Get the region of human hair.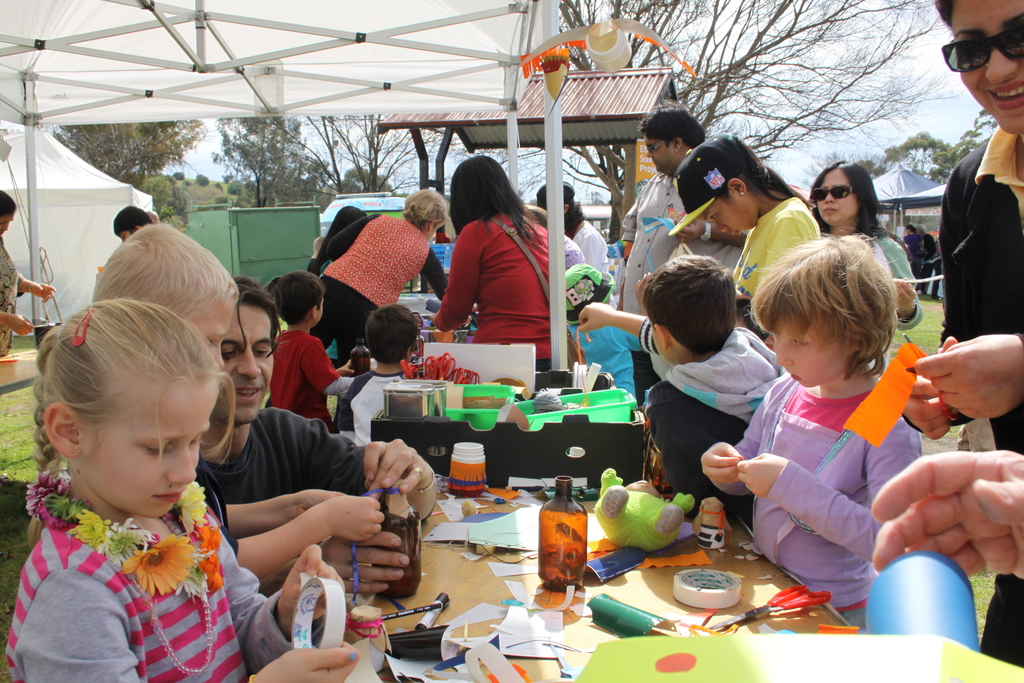
712 141 812 207.
